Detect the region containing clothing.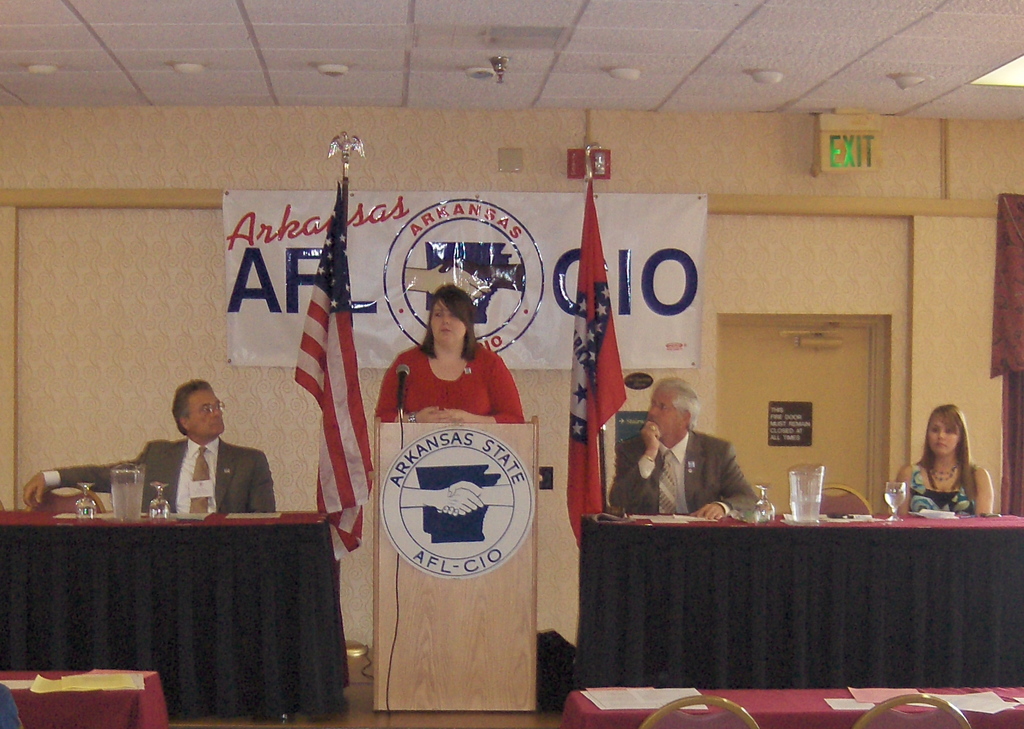
634,431,694,524.
